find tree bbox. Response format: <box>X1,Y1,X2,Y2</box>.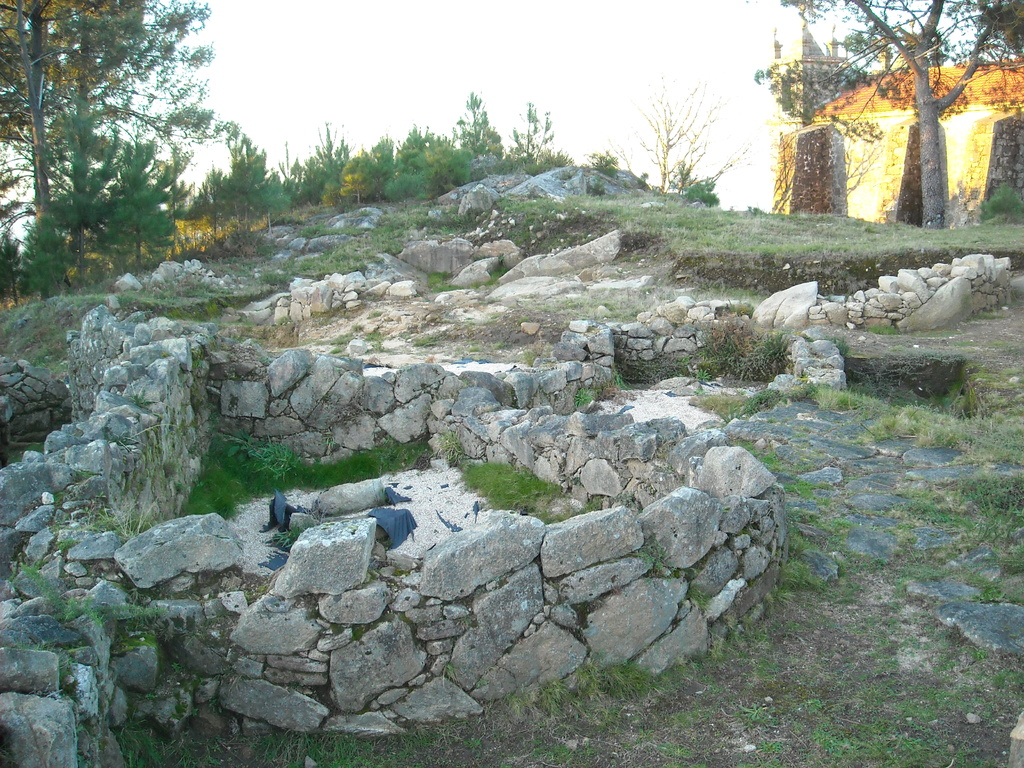
<box>668,157,694,189</box>.
